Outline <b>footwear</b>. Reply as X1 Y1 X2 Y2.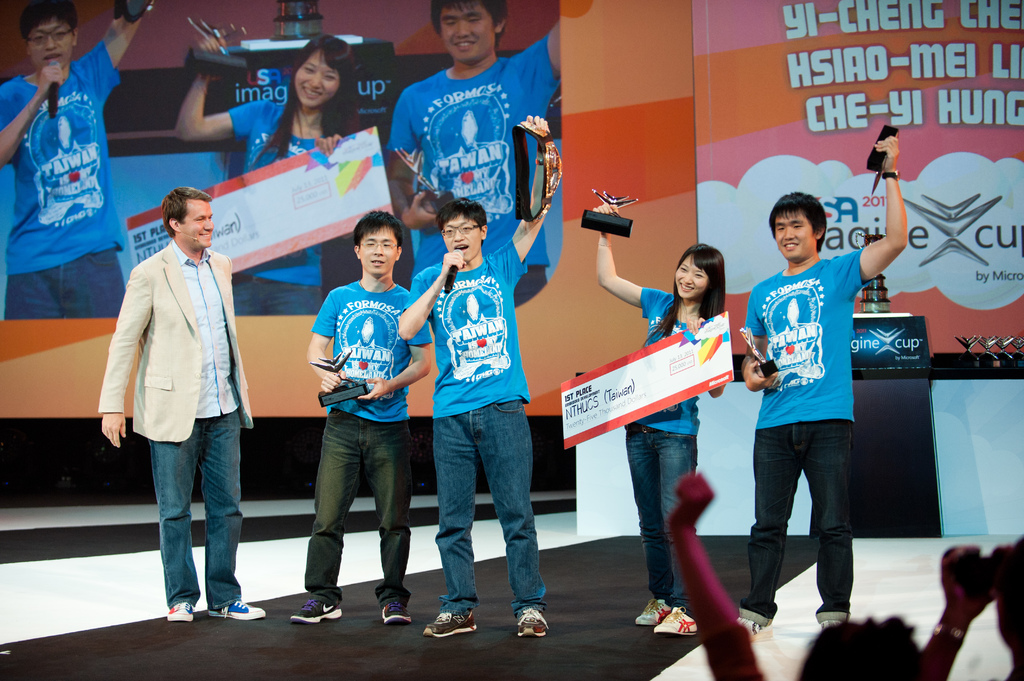
420 594 487 647.
